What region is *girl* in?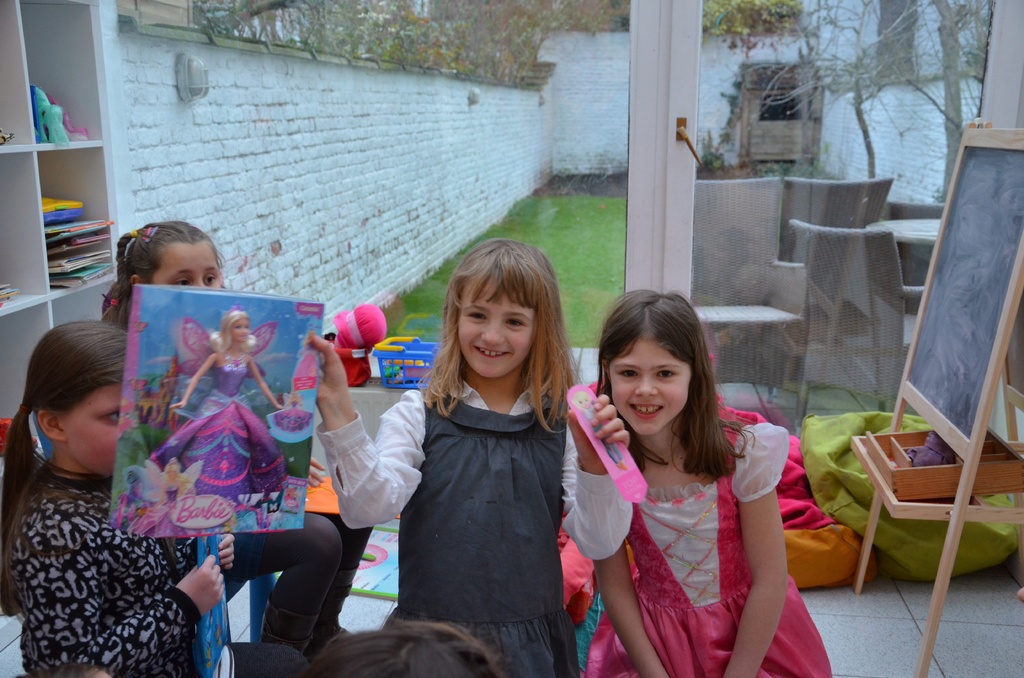
[x1=104, y1=222, x2=222, y2=328].
